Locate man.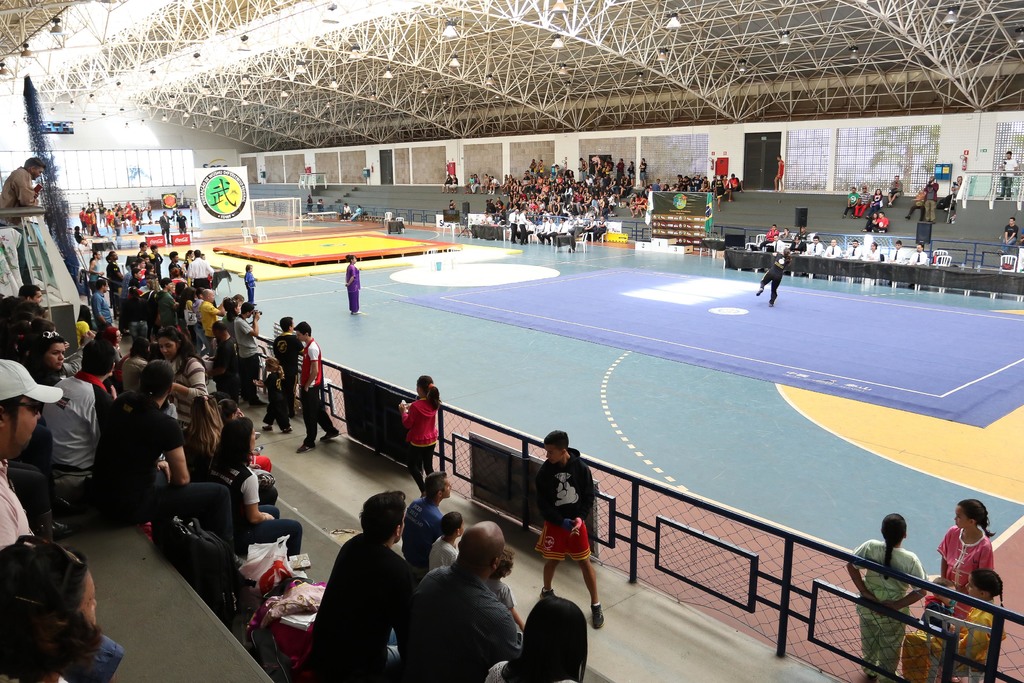
Bounding box: [x1=451, y1=199, x2=459, y2=213].
